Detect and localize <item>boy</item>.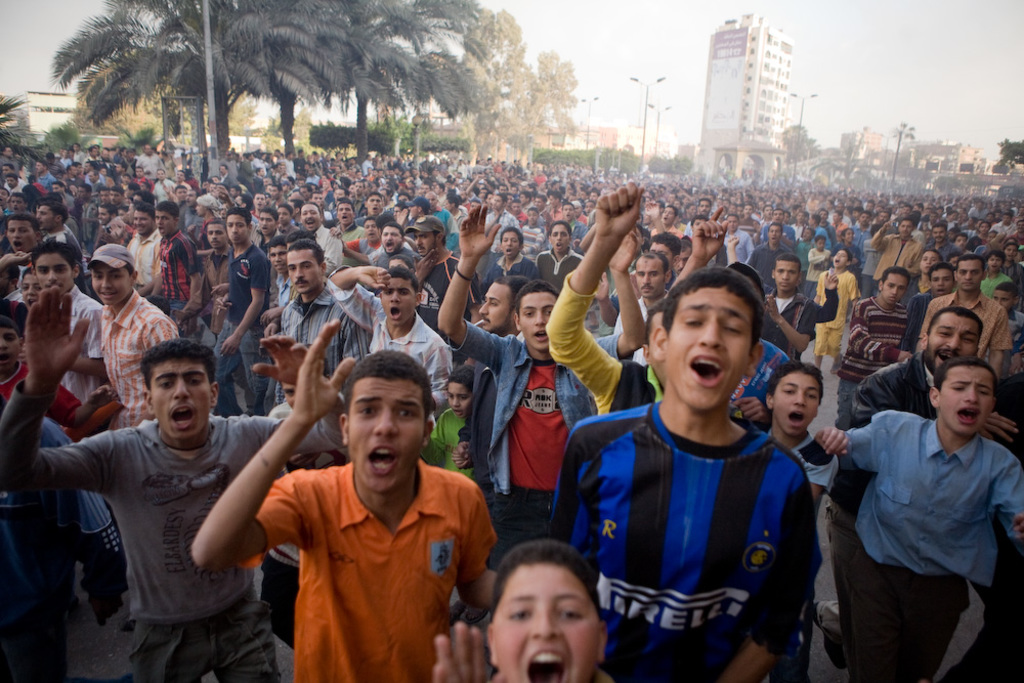
Localized at [left=817, top=351, right=1023, bottom=682].
